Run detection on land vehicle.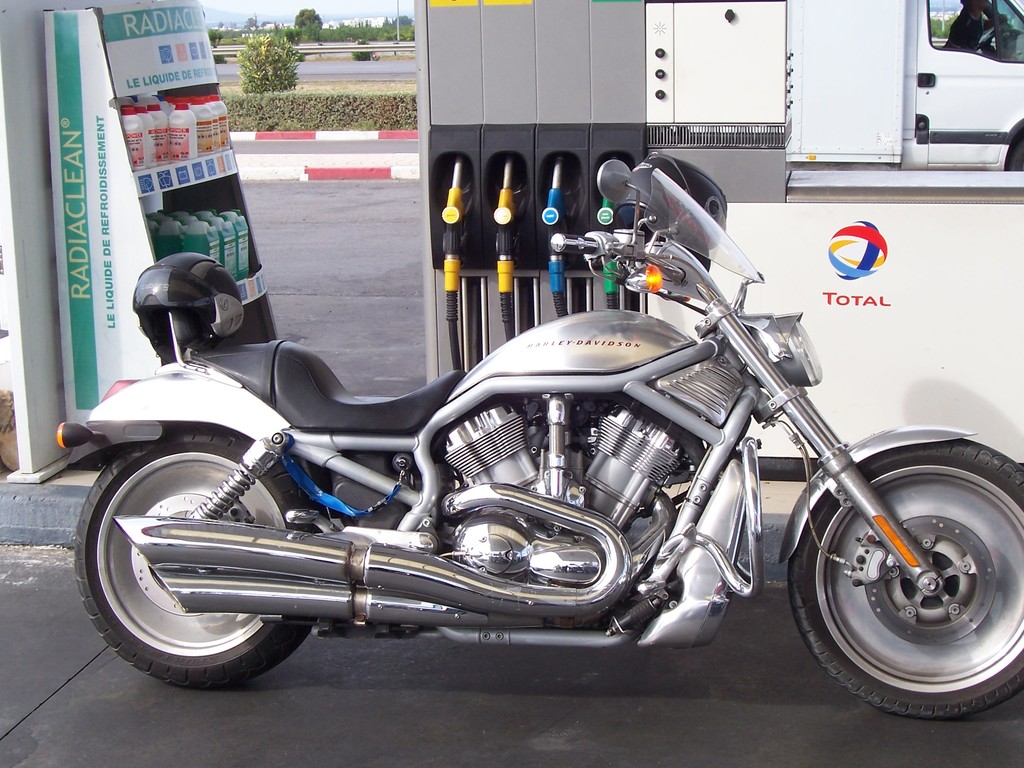
Result: bbox=[54, 165, 1023, 698].
